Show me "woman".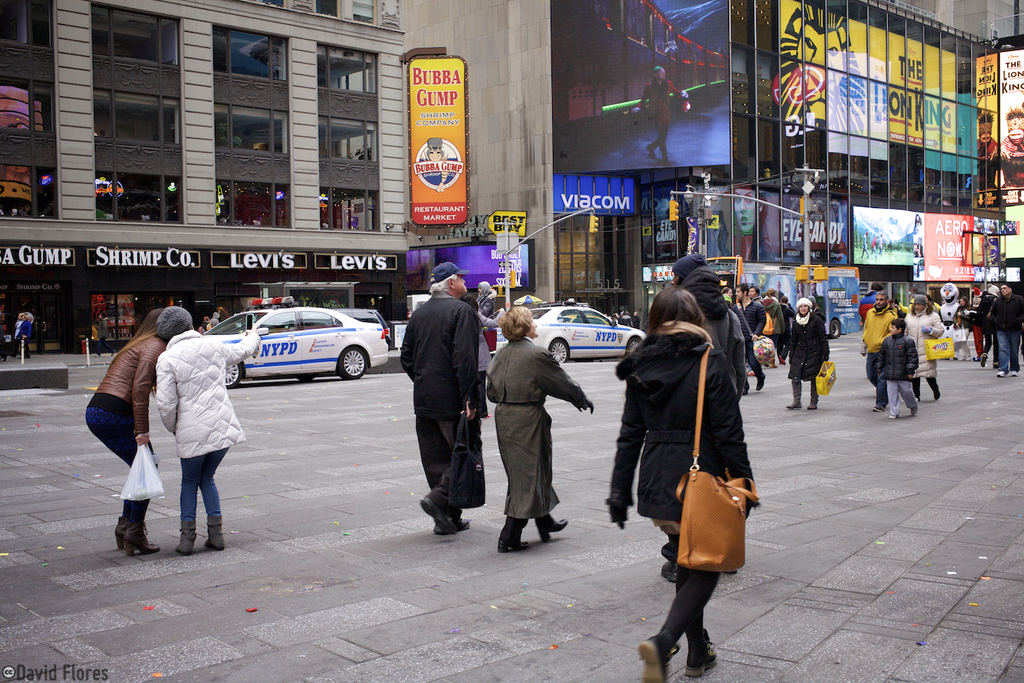
"woman" is here: locate(904, 295, 948, 399).
